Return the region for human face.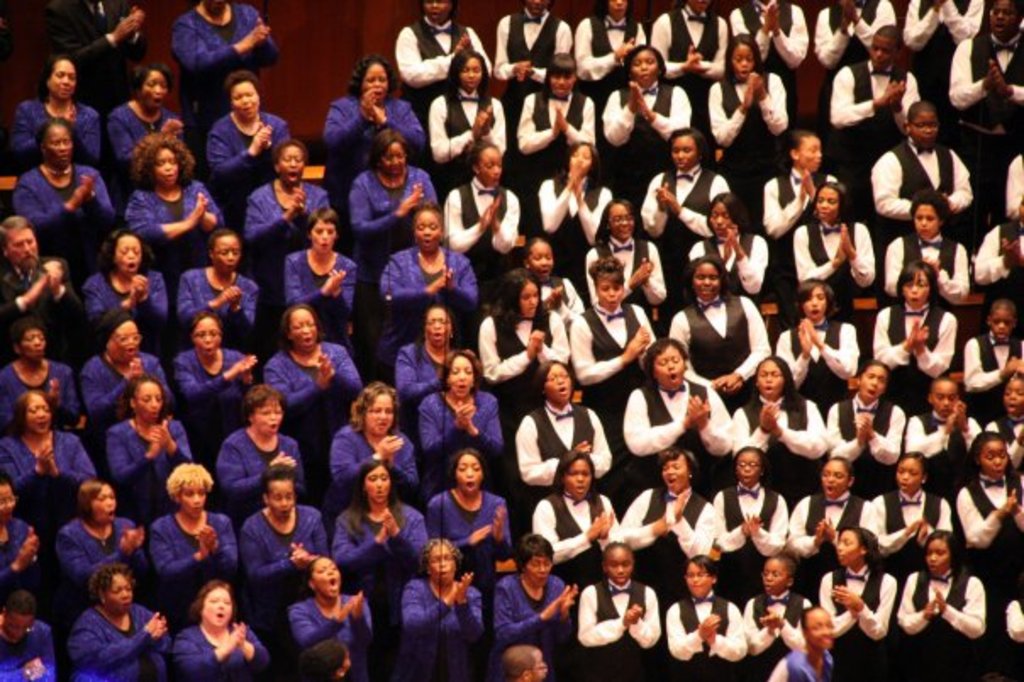
361:463:405:512.
